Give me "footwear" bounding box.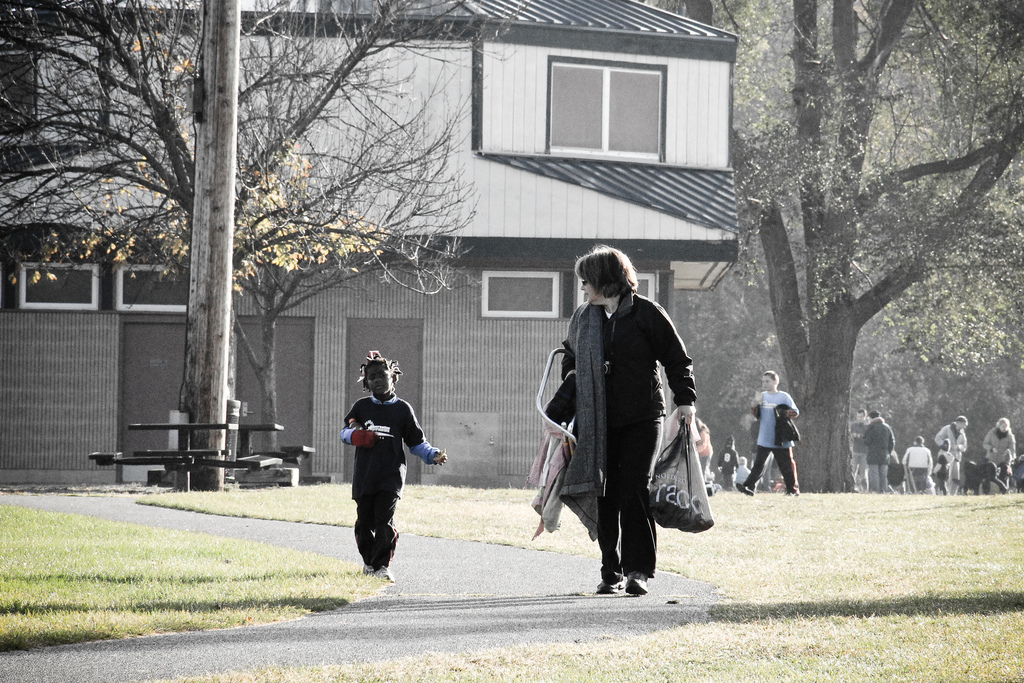
(x1=378, y1=566, x2=396, y2=584).
